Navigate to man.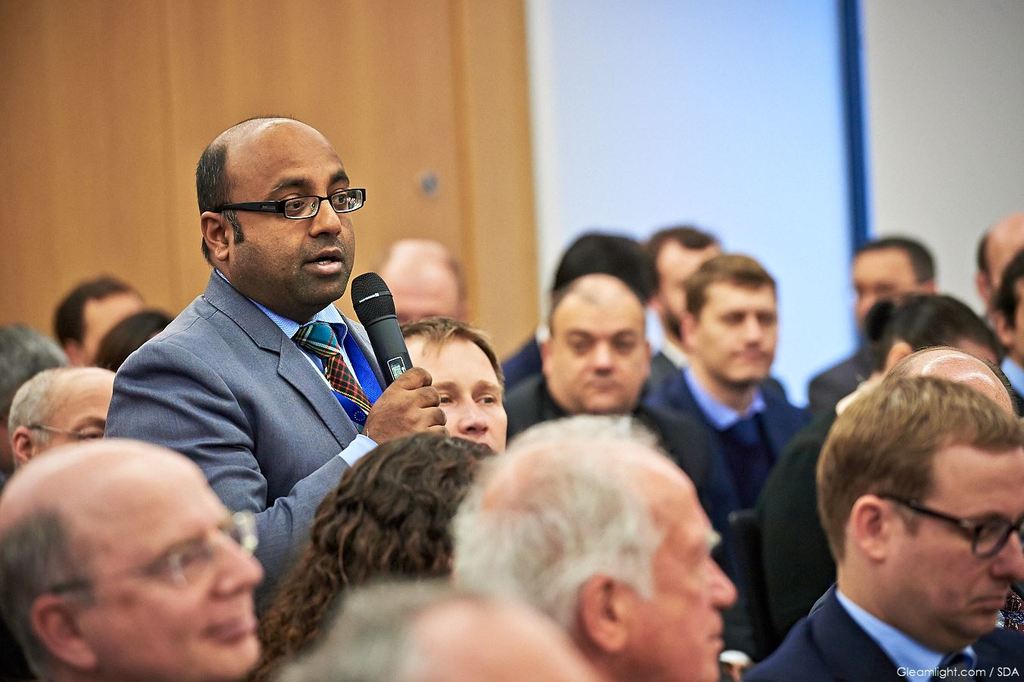
Navigation target: Rect(789, 221, 947, 426).
